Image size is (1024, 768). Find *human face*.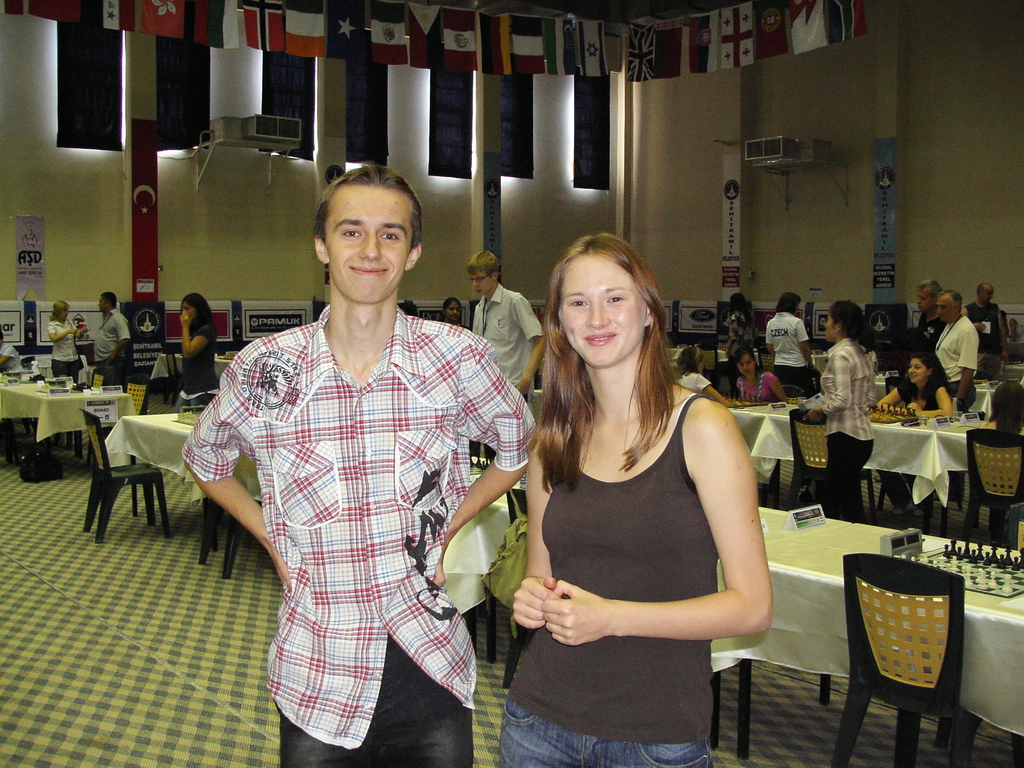
rect(979, 288, 992, 301).
